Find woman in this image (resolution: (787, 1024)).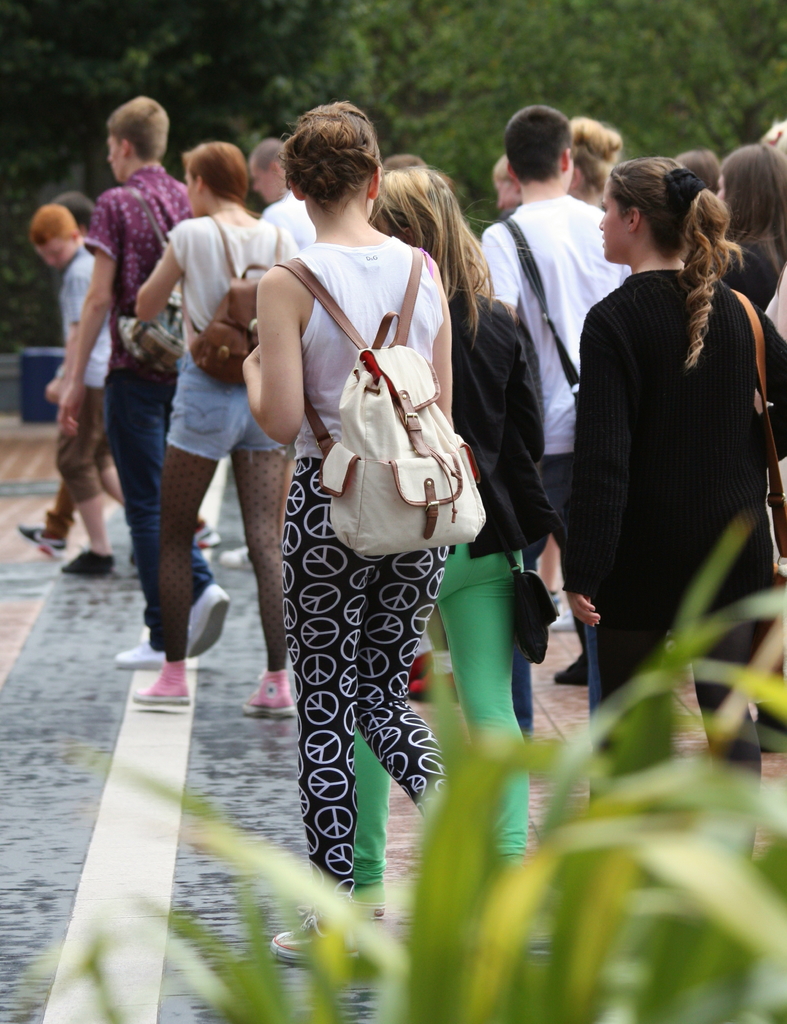
left=288, top=160, right=530, bottom=924.
